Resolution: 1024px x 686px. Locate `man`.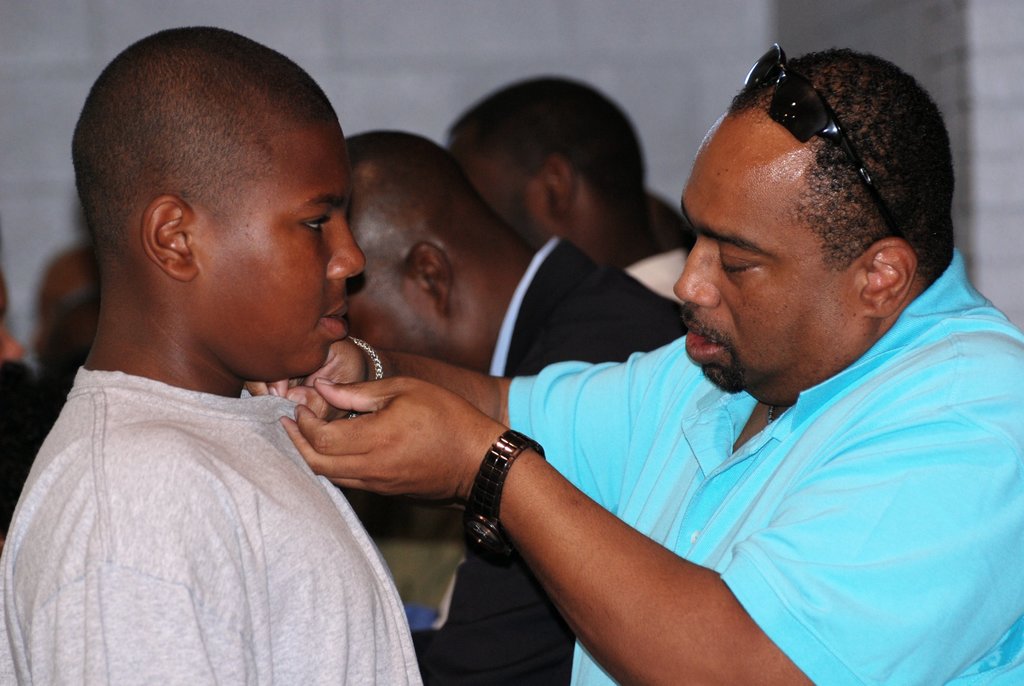
left=0, top=25, right=449, bottom=685.
